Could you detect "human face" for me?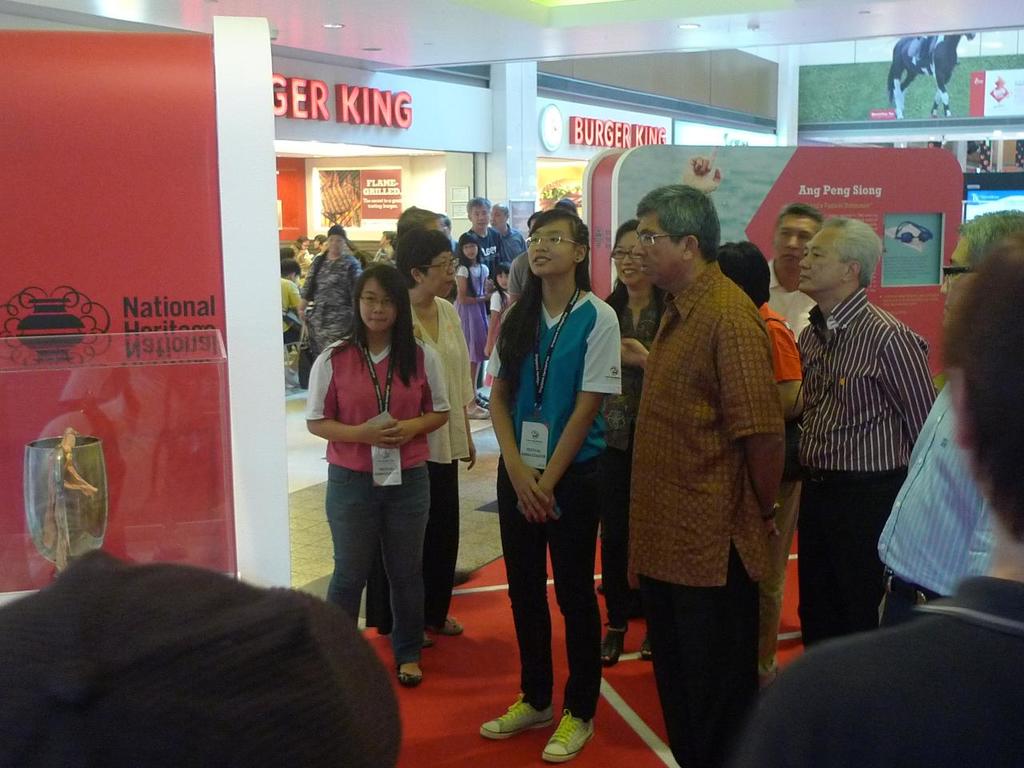
Detection result: bbox(330, 234, 344, 250).
